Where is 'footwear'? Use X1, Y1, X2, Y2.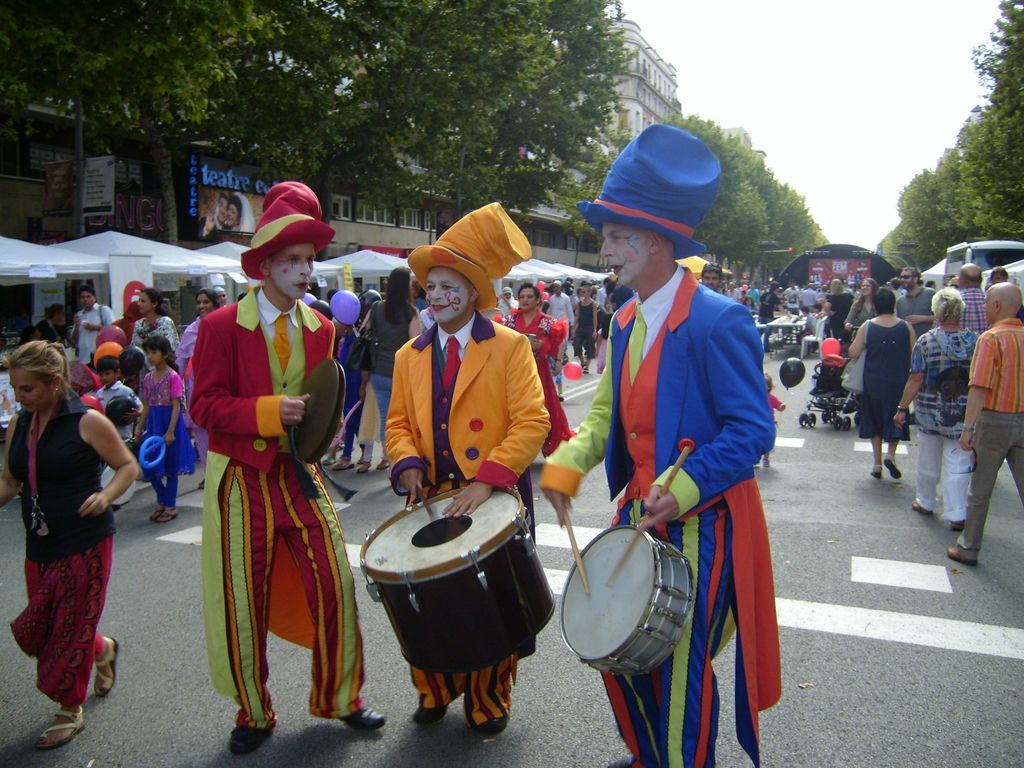
884, 458, 900, 479.
